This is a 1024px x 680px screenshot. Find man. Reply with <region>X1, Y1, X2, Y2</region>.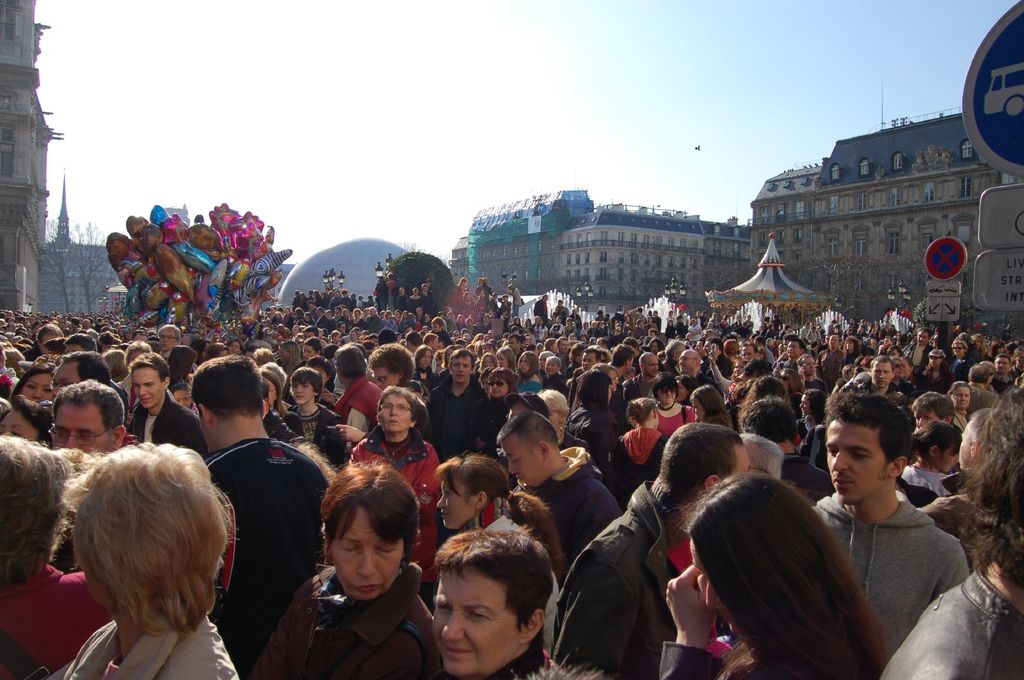
<region>674, 345, 708, 388</region>.
